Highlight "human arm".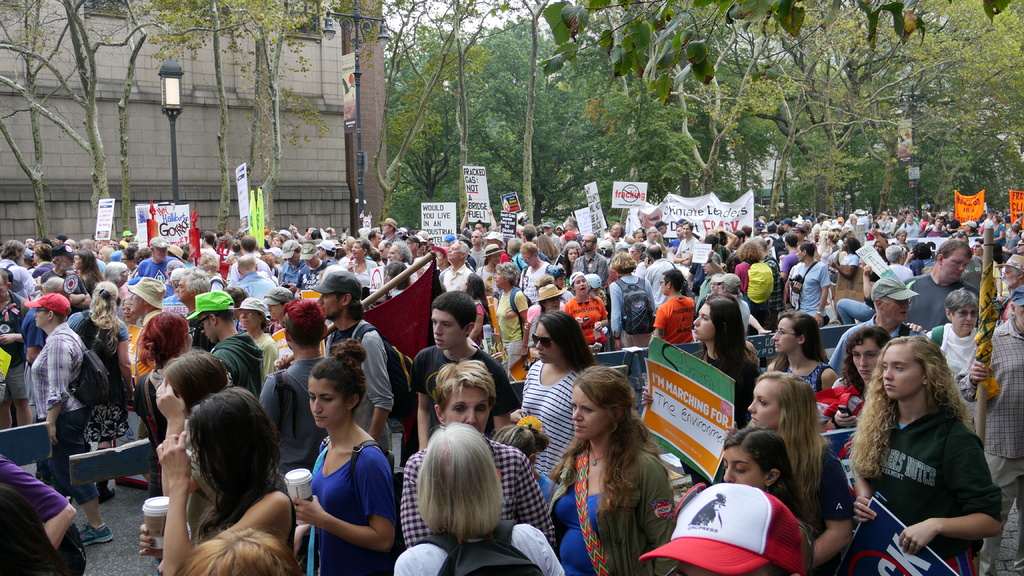
Highlighted region: box(782, 255, 794, 280).
